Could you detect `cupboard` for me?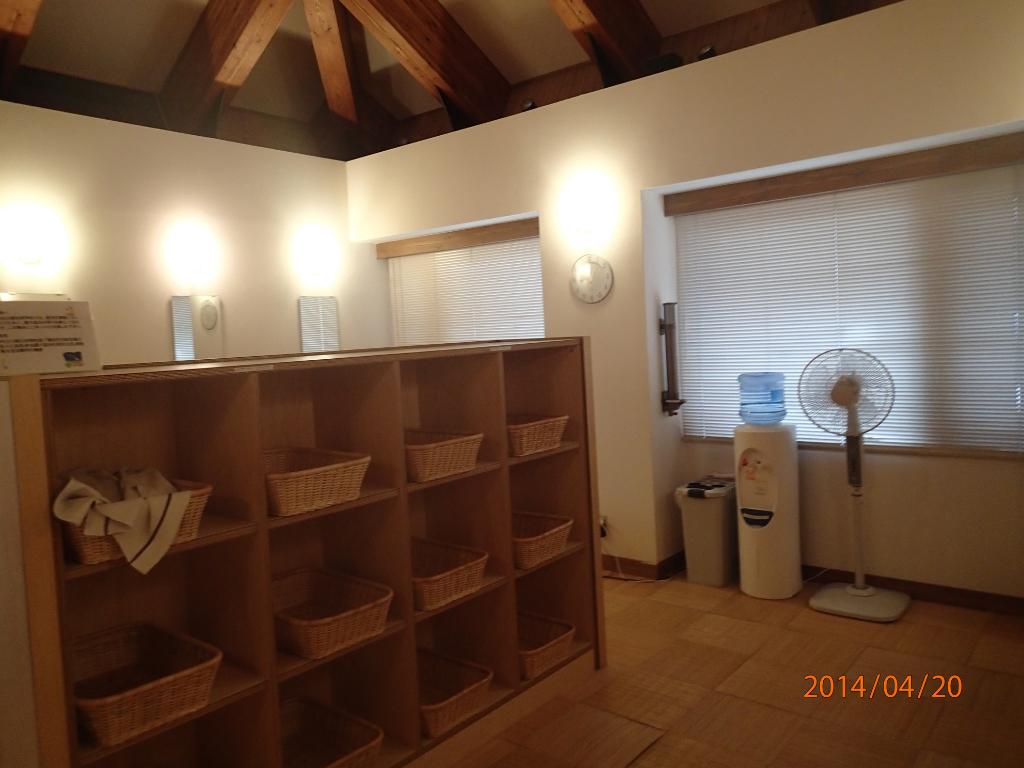
Detection result: (4, 333, 612, 767).
